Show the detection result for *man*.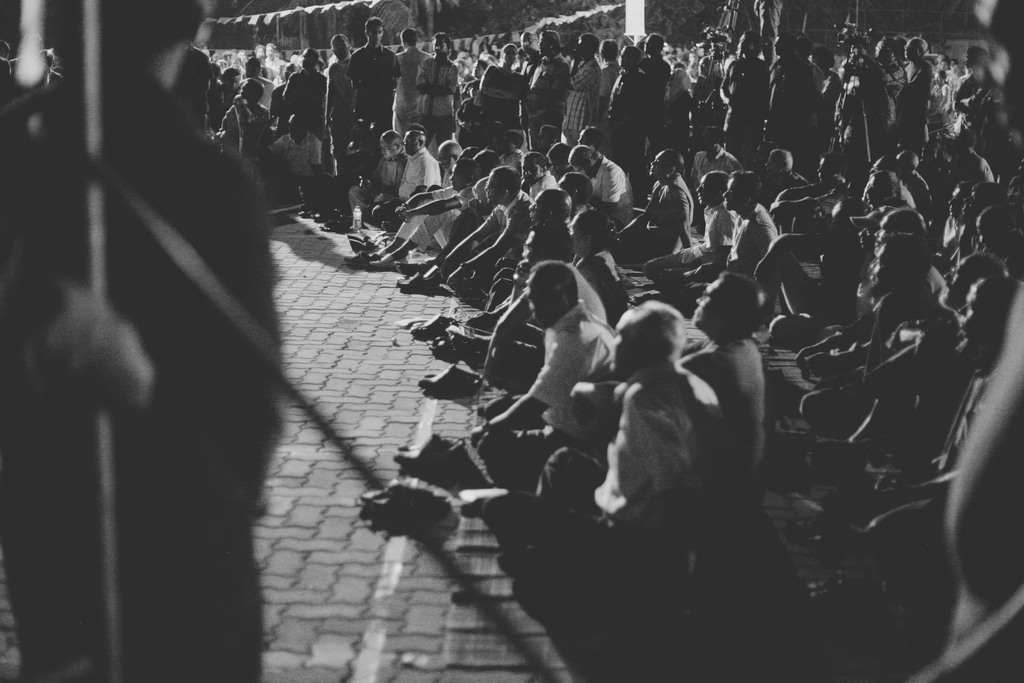
{"left": 533, "top": 298, "right": 732, "bottom": 580}.
